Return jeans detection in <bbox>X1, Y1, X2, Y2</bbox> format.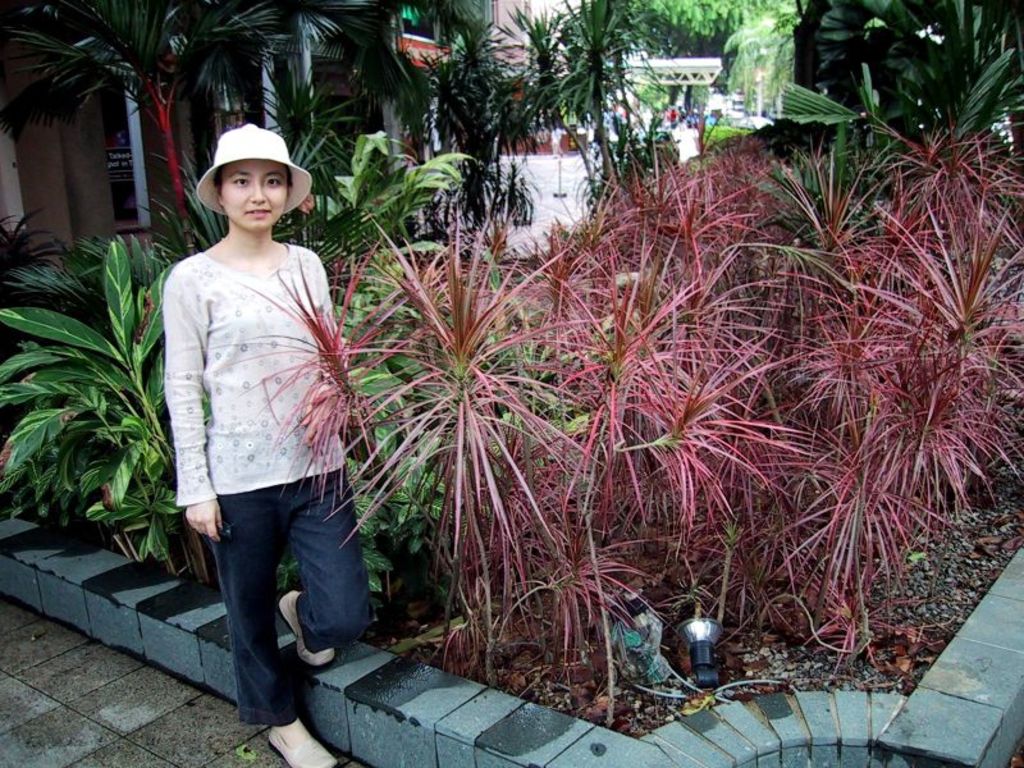
<bbox>210, 468, 374, 722</bbox>.
